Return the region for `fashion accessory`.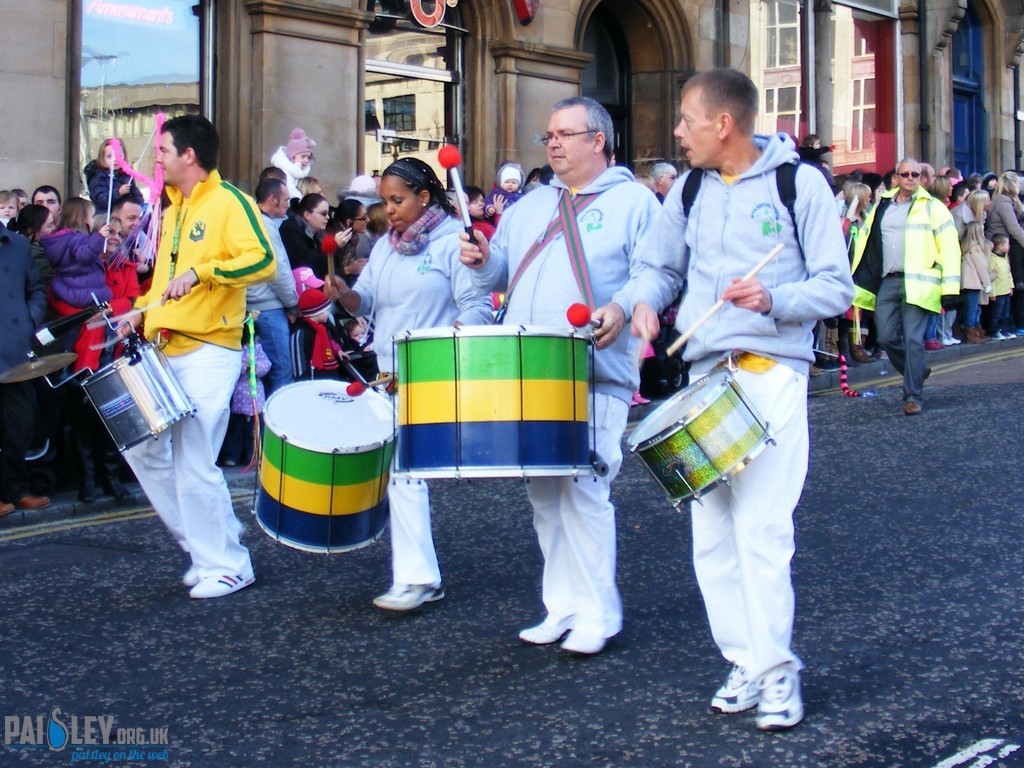
[517, 624, 560, 641].
